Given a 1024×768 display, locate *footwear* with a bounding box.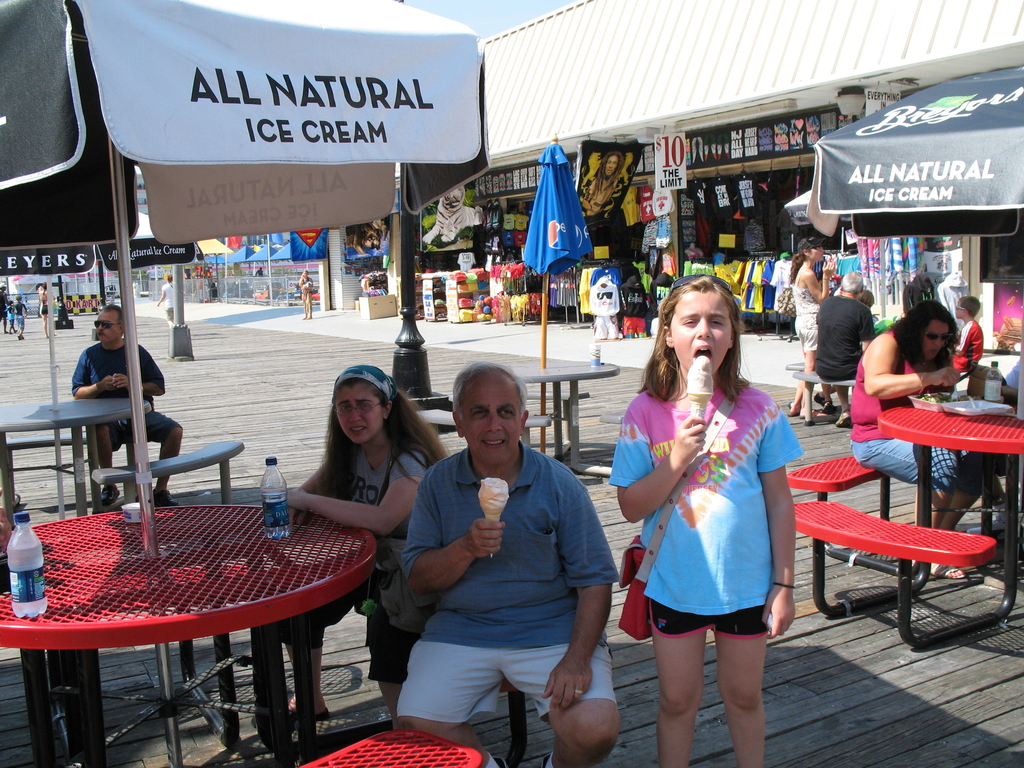
Located: 152/490/179/504.
